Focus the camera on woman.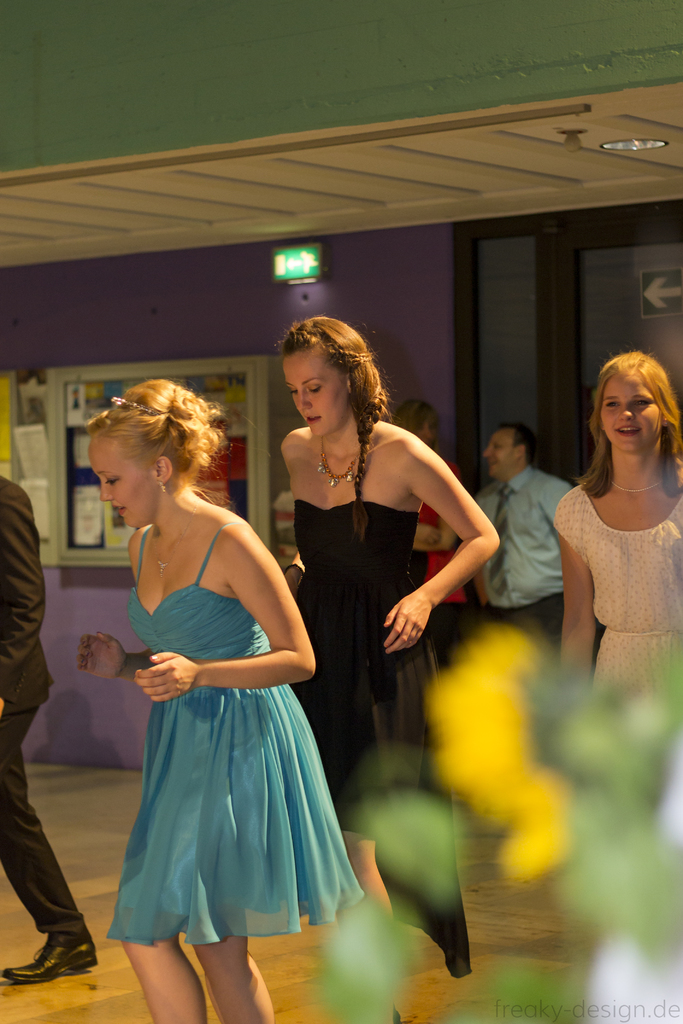
Focus region: {"x1": 279, "y1": 310, "x2": 506, "y2": 901}.
